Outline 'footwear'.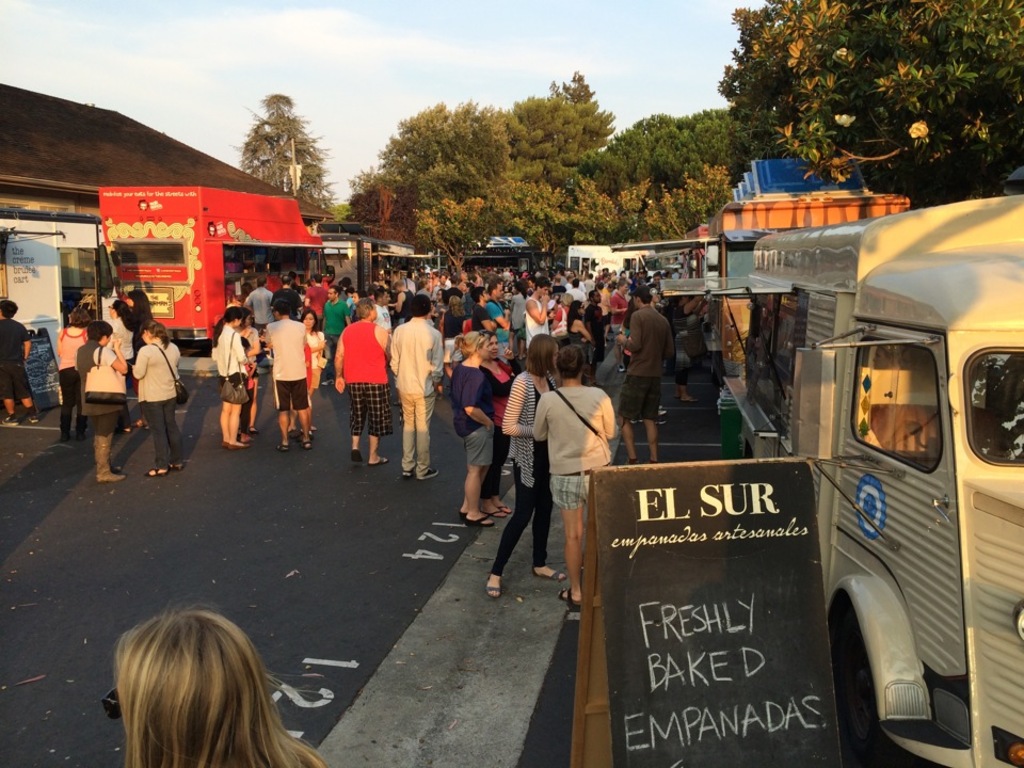
Outline: (left=416, top=468, right=439, bottom=481).
